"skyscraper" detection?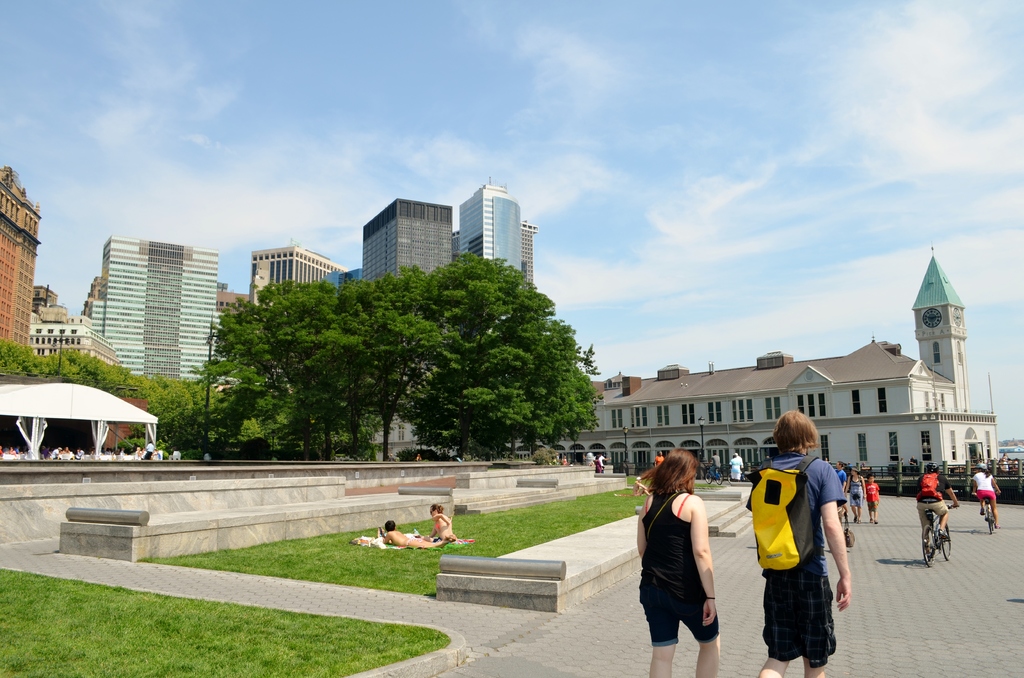
(444,175,536,271)
